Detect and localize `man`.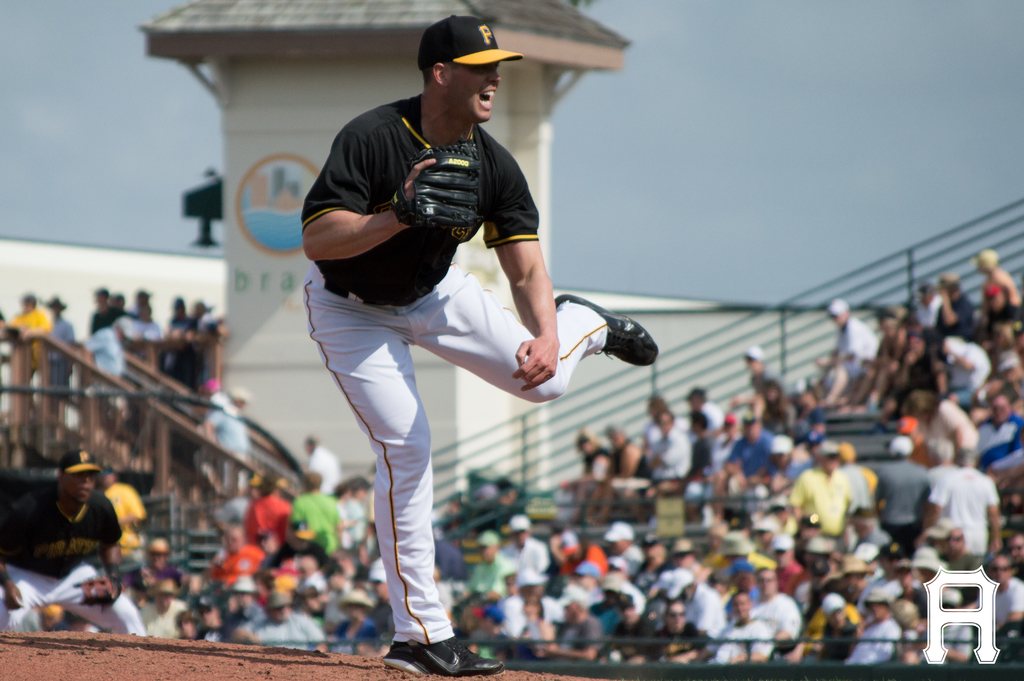
Localized at 0,445,150,640.
